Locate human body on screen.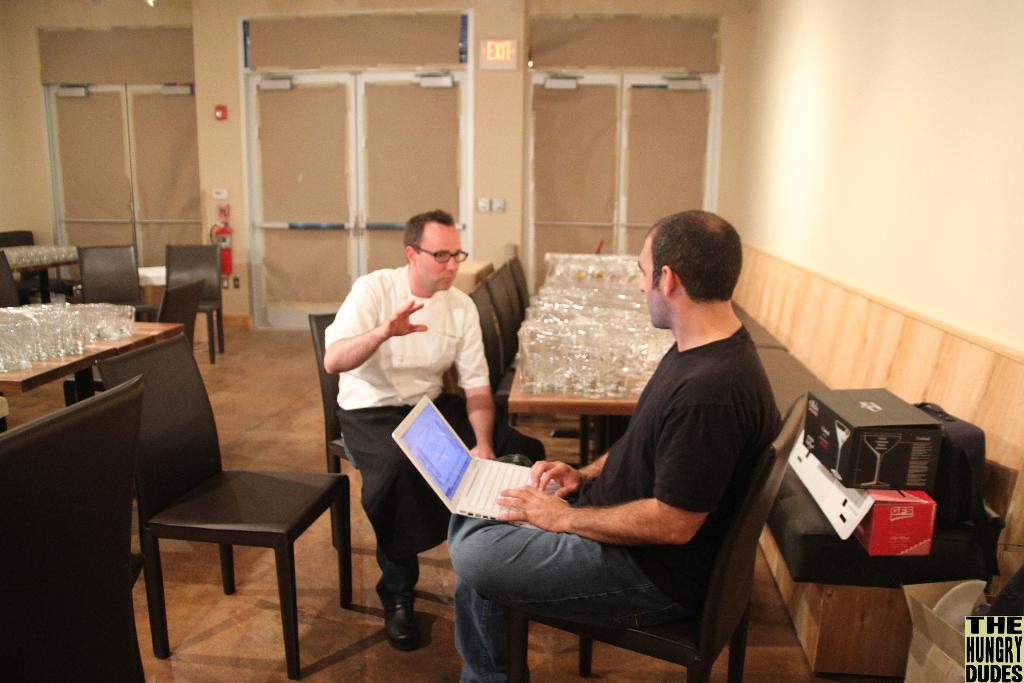
On screen at left=452, top=210, right=789, bottom=677.
